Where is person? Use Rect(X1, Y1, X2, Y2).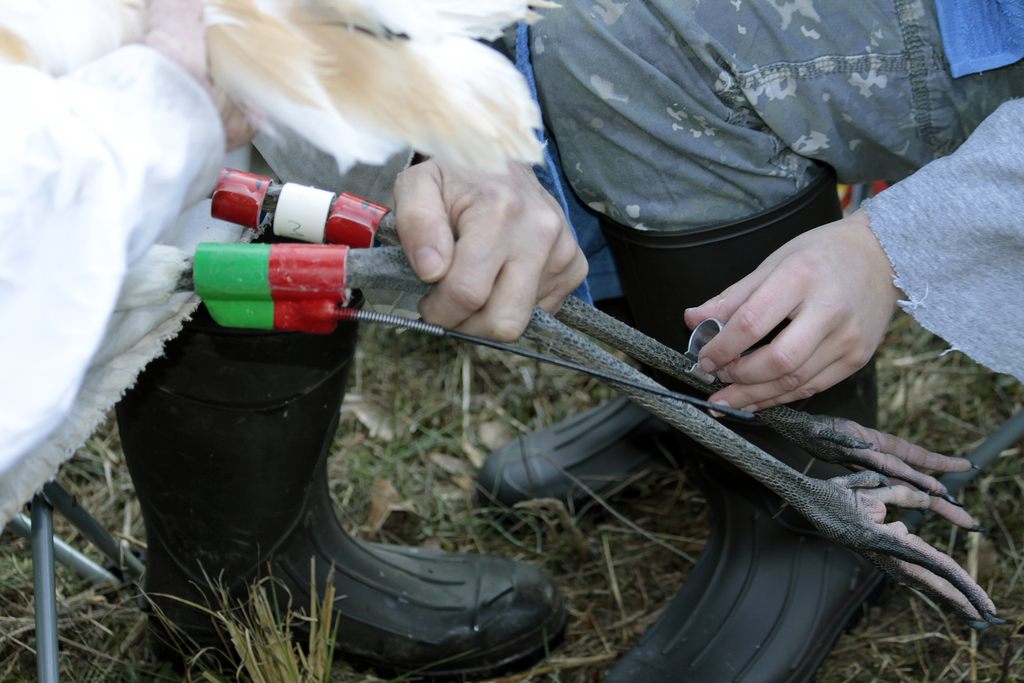
Rect(481, 0, 1023, 682).
